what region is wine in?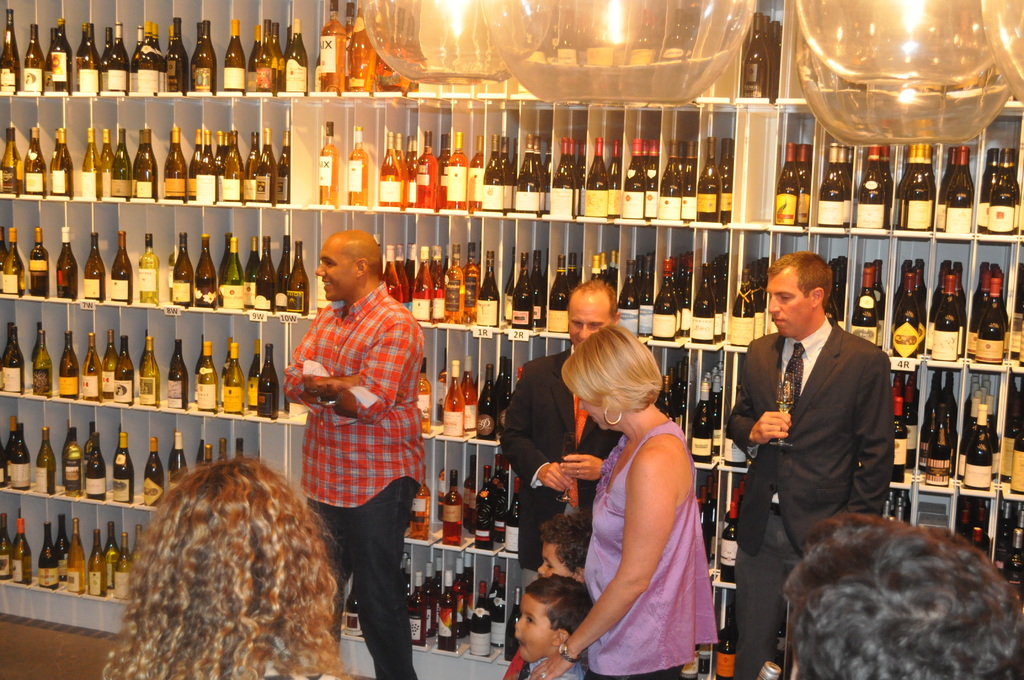
box(166, 338, 186, 410).
